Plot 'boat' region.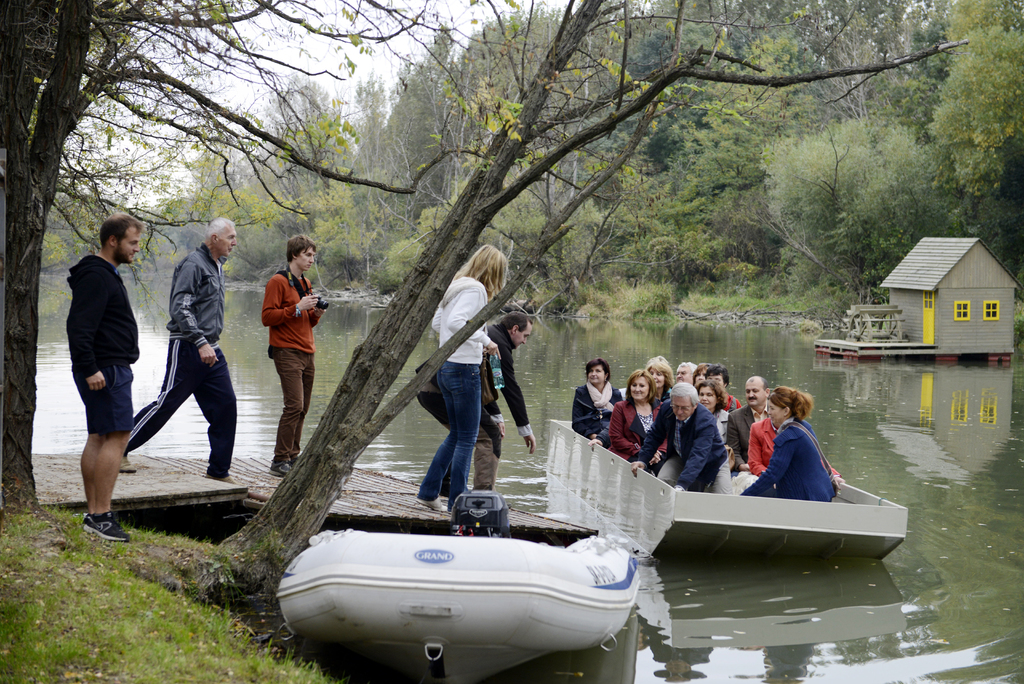
Plotted at 547:414:909:564.
